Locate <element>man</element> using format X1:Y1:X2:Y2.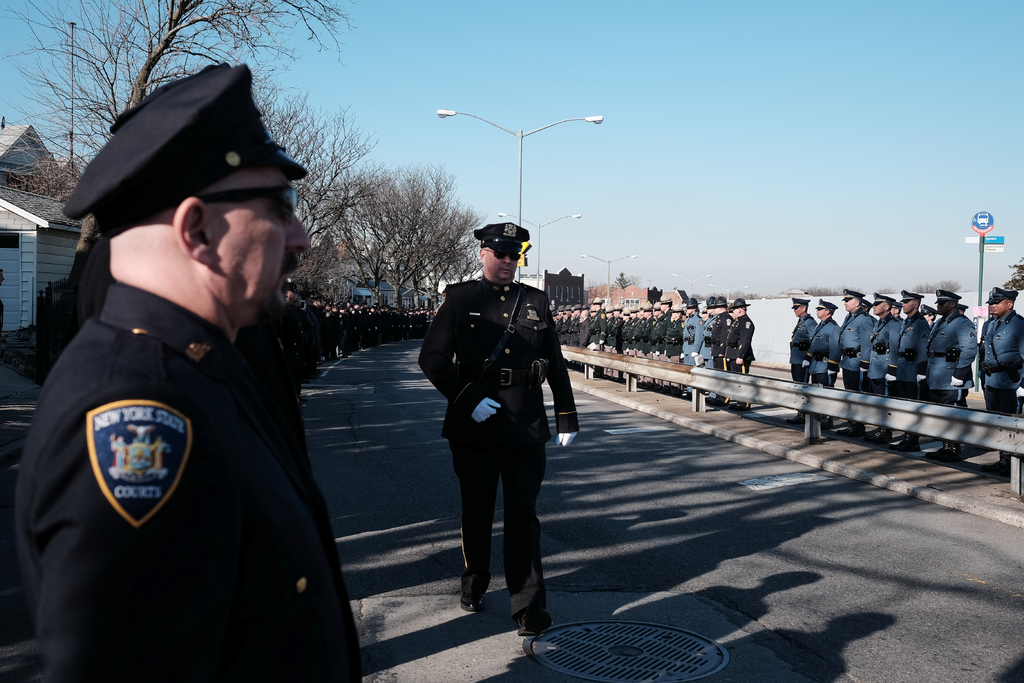
416:220:582:635.
